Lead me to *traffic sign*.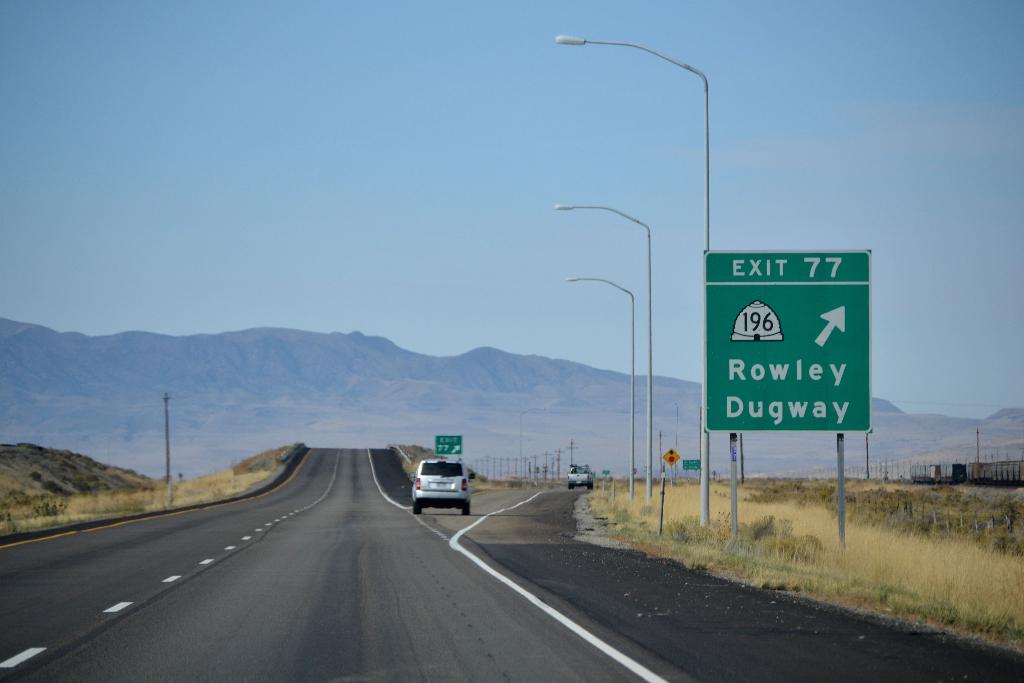
Lead to Rect(438, 436, 463, 456).
